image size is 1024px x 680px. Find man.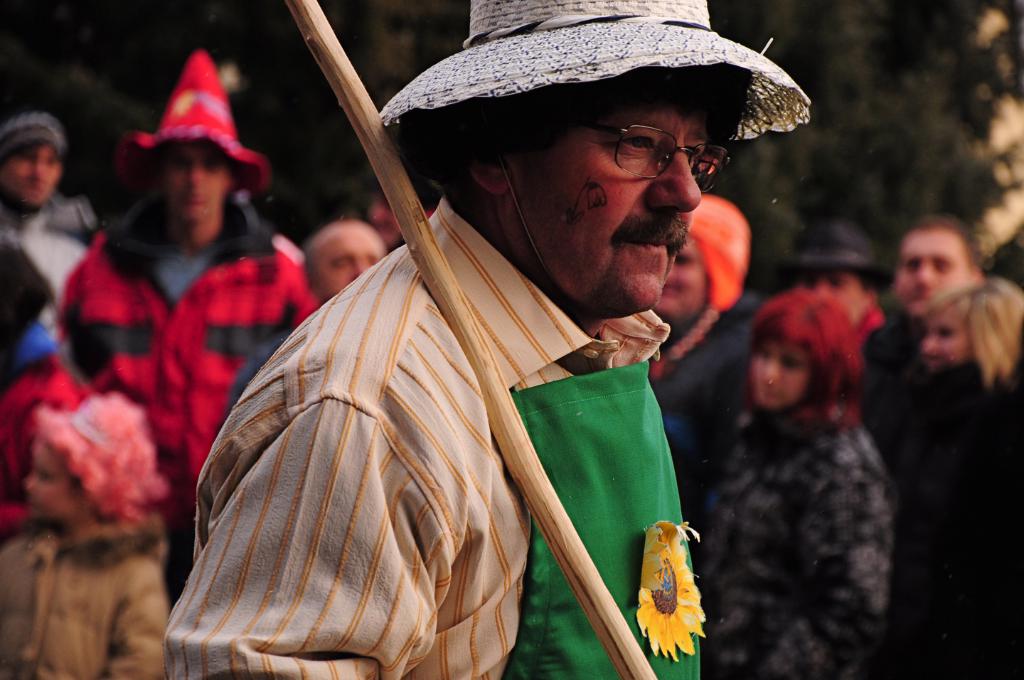
[x1=56, y1=43, x2=325, y2=492].
